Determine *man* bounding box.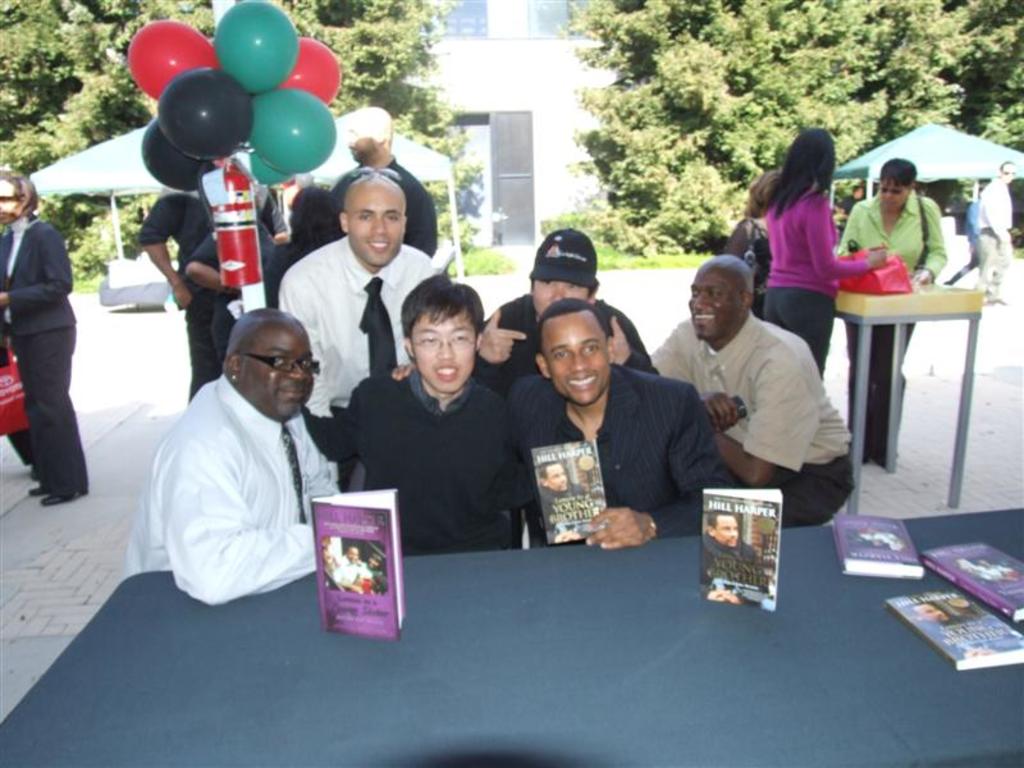
Determined: [703,511,763,591].
